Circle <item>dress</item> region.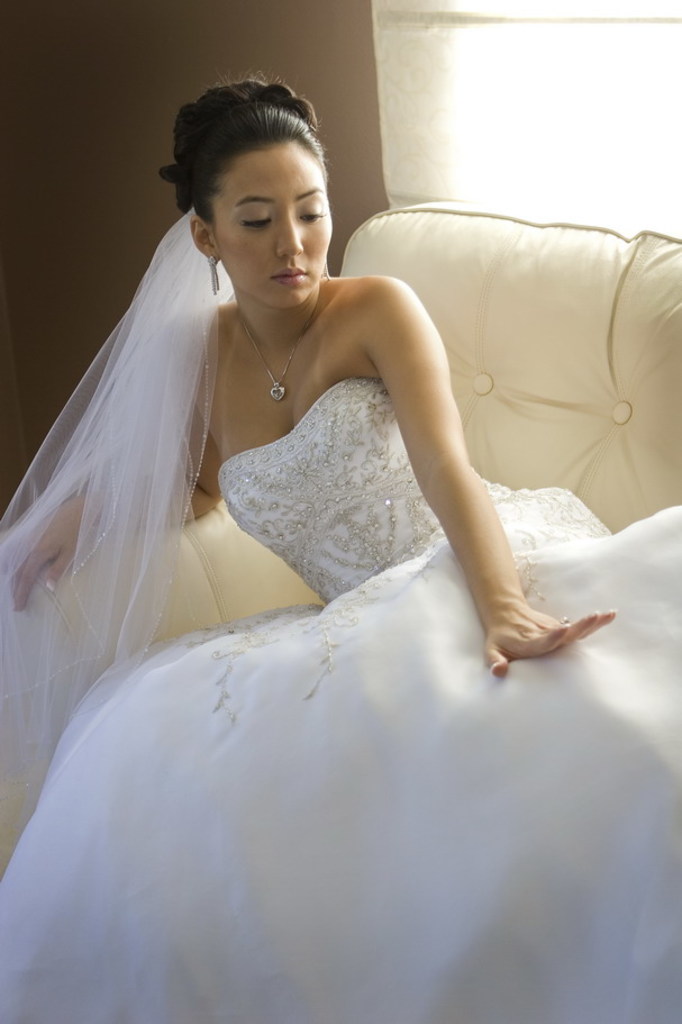
Region: pyautogui.locateOnScreen(0, 208, 681, 1023).
